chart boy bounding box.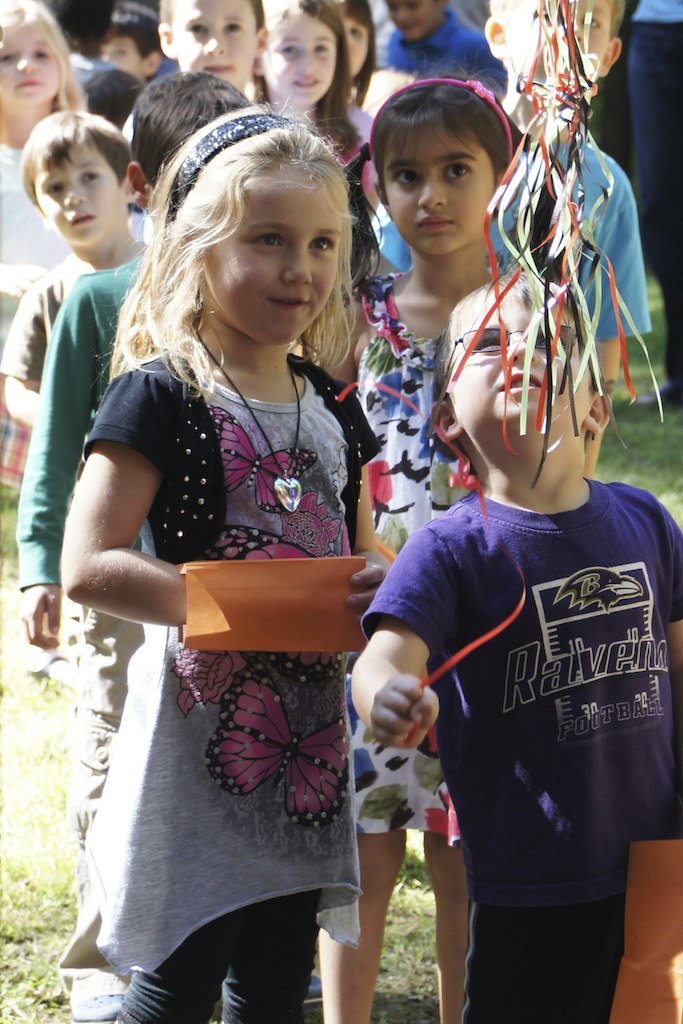
Charted: x1=6, y1=71, x2=278, y2=1023.
